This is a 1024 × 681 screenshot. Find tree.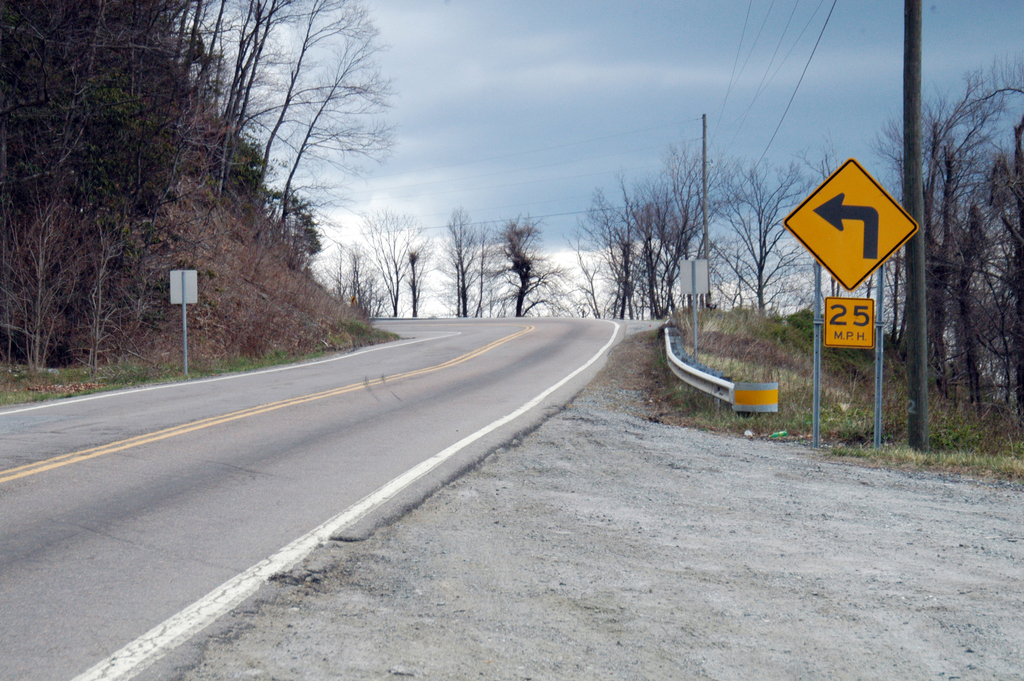
Bounding box: 471, 207, 582, 314.
